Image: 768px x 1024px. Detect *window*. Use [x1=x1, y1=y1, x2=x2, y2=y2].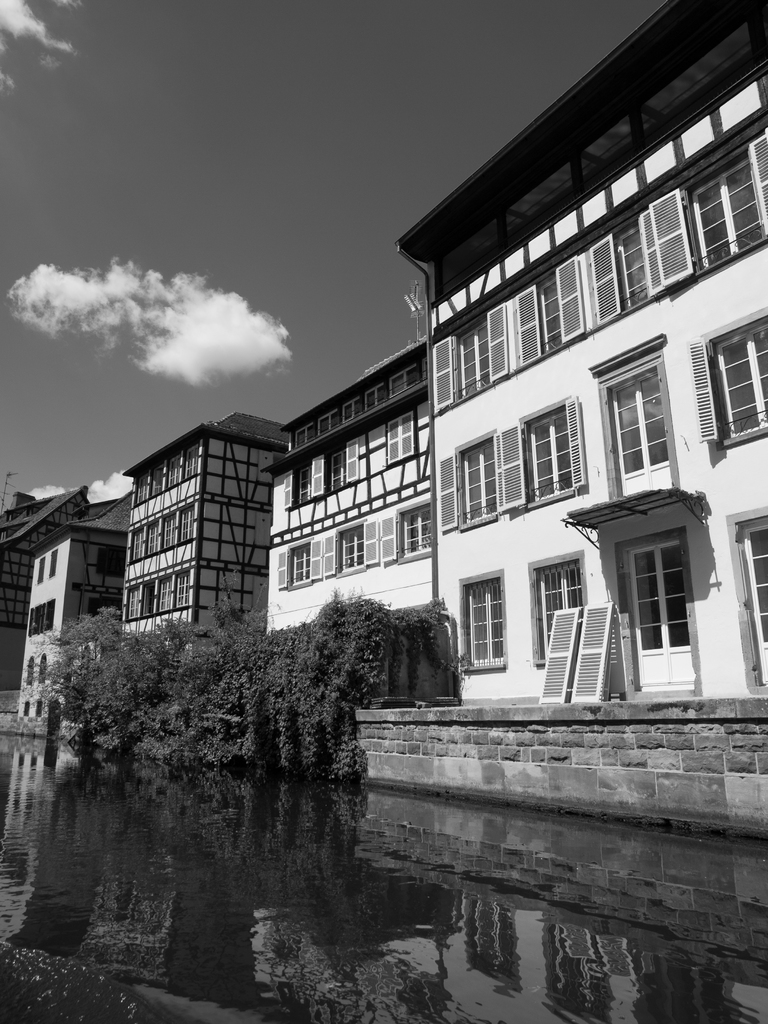
[x1=454, y1=438, x2=494, y2=524].
